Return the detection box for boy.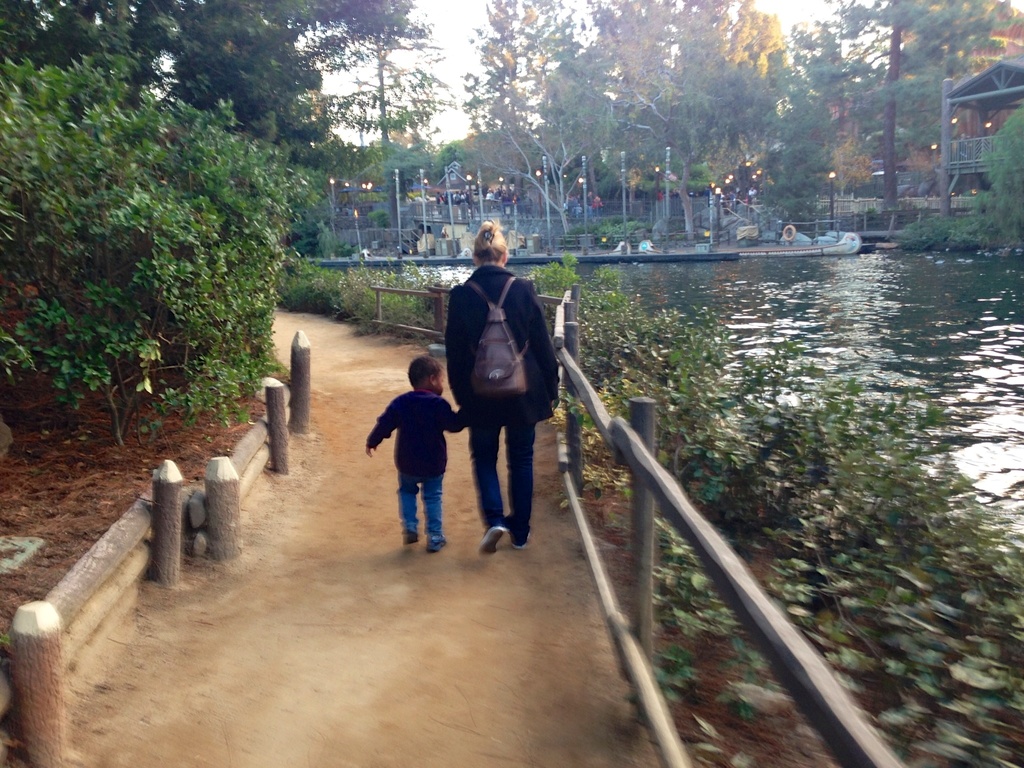
360/356/463/565.
